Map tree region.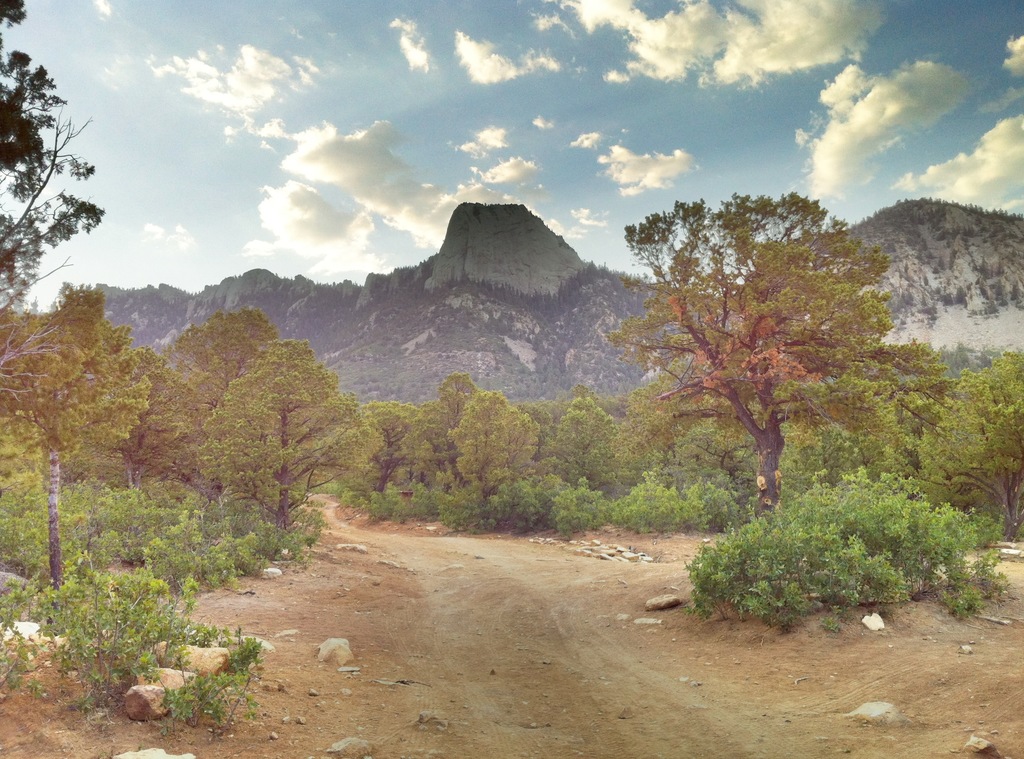
Mapped to 0,0,113,436.
